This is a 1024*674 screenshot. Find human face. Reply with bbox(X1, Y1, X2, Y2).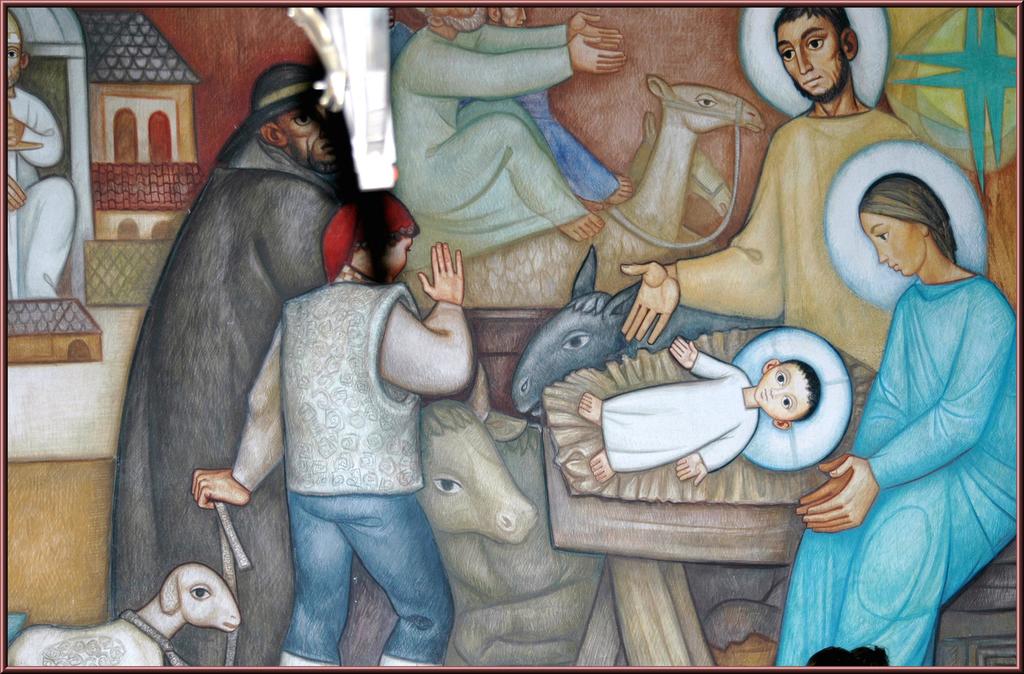
bbox(776, 14, 842, 94).
